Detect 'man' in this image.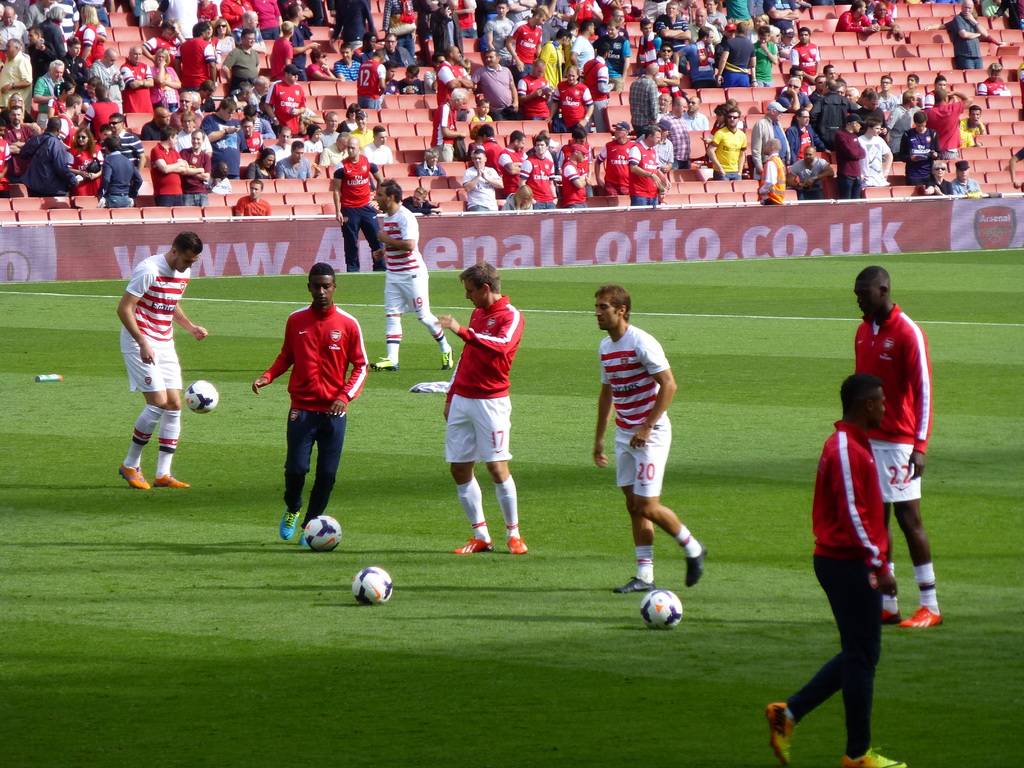
Detection: 173, 20, 221, 88.
